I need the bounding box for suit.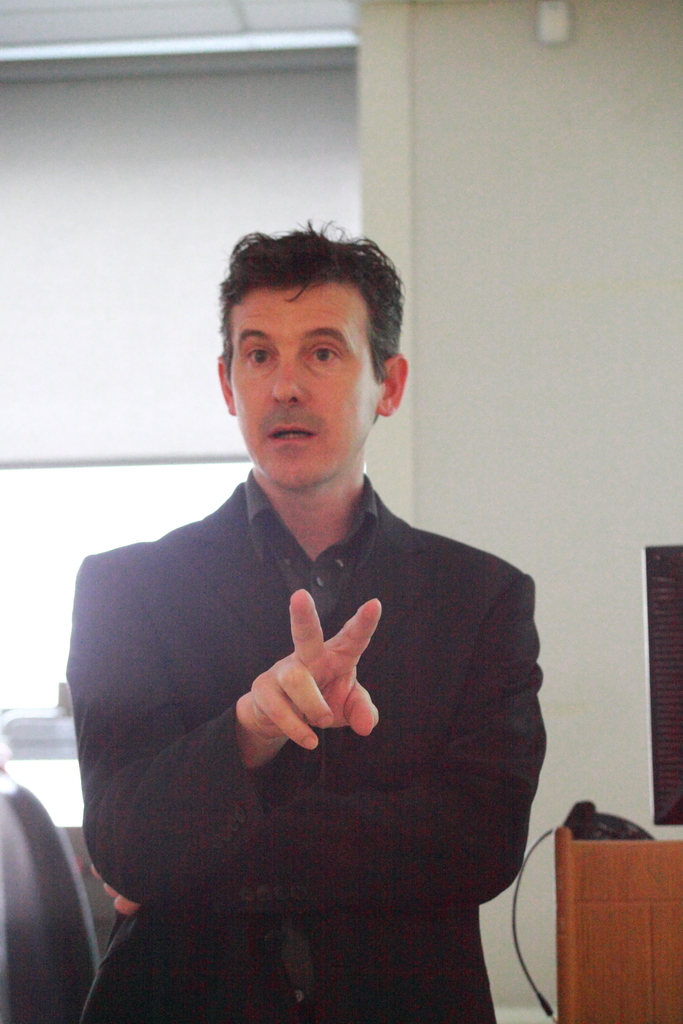
Here it is: <region>64, 415, 543, 1010</region>.
